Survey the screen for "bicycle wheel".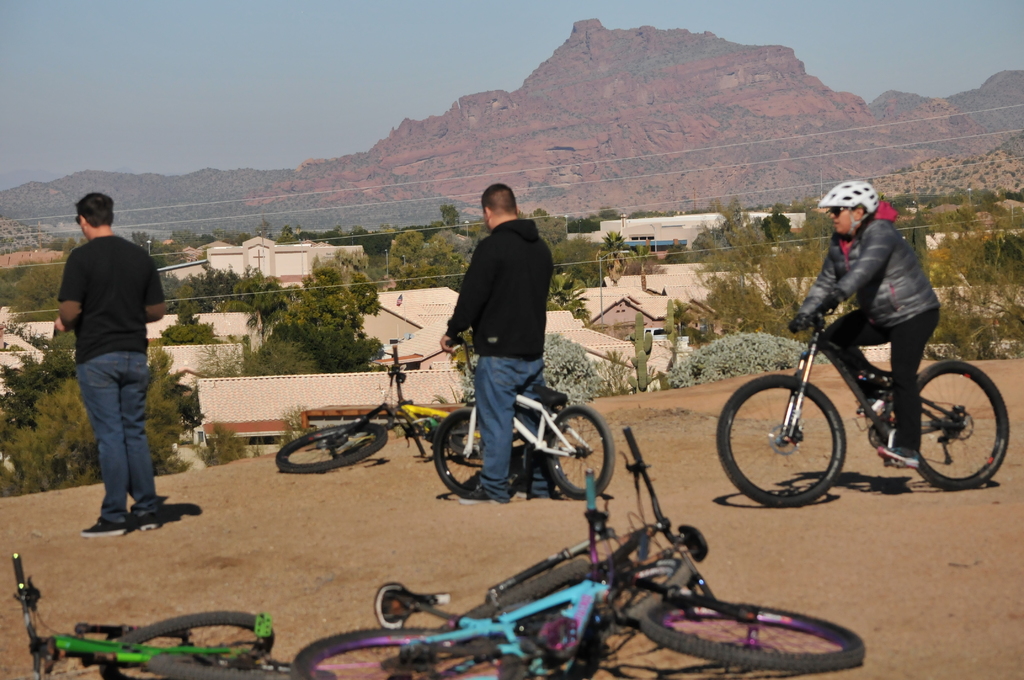
Survey found: (714, 375, 847, 509).
